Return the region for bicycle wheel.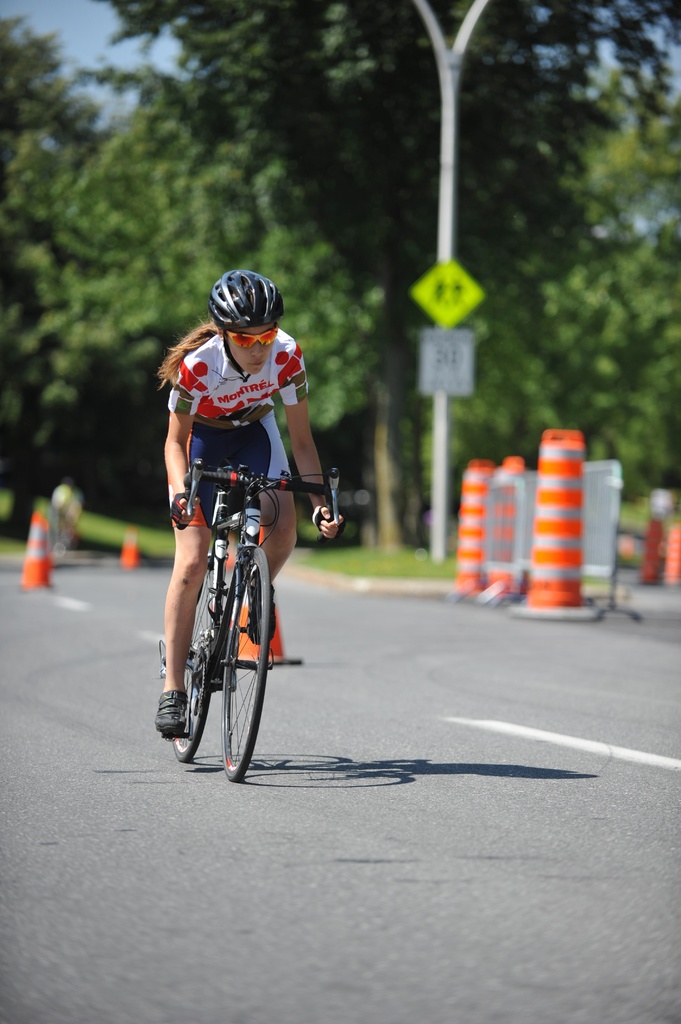
(left=177, top=547, right=226, bottom=760).
